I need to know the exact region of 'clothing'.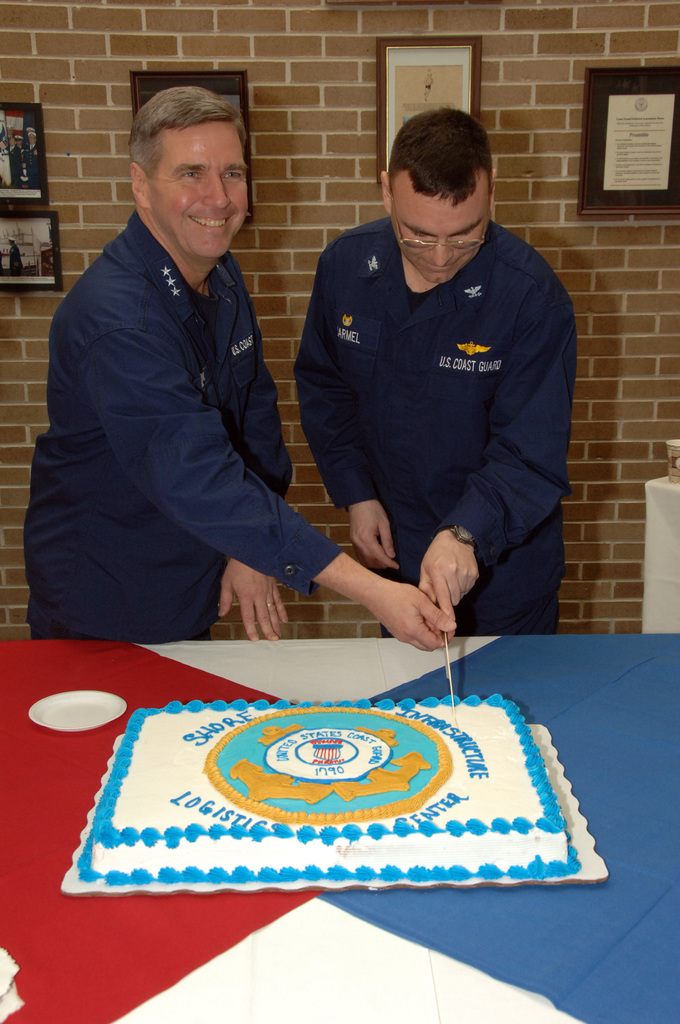
Region: box=[9, 242, 24, 275].
